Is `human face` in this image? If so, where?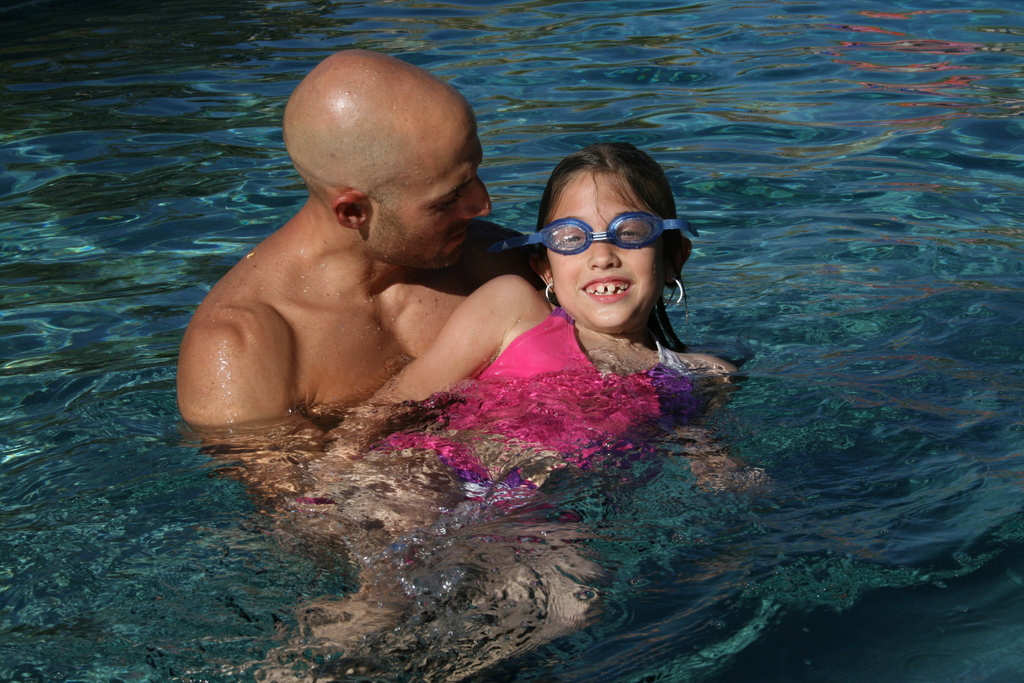
Yes, at Rect(548, 176, 662, 331).
